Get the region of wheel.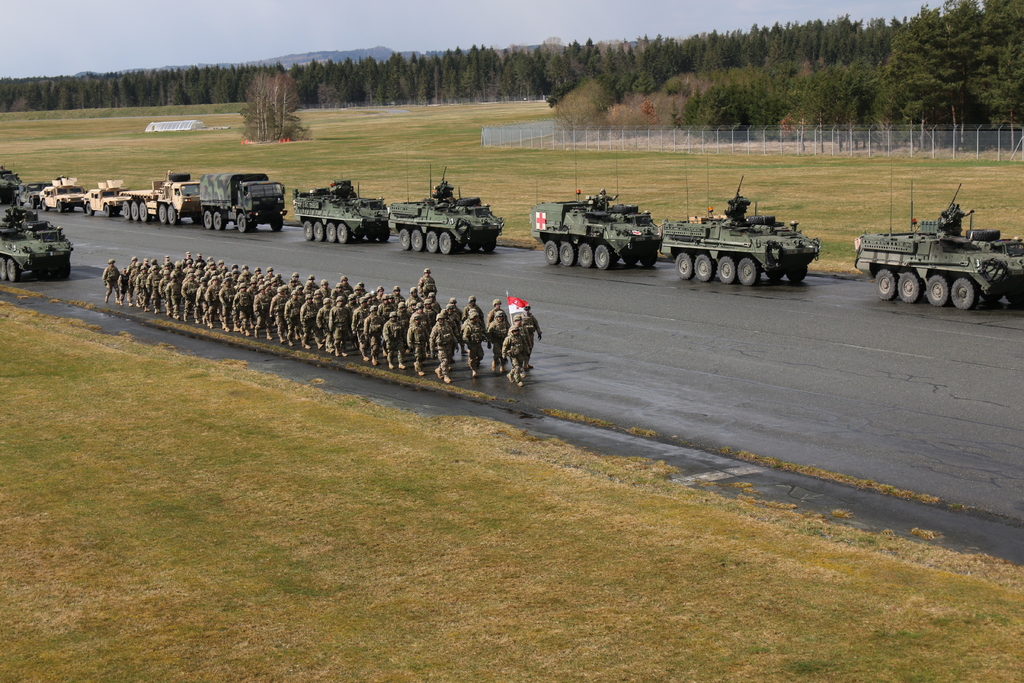
rect(737, 258, 762, 288).
